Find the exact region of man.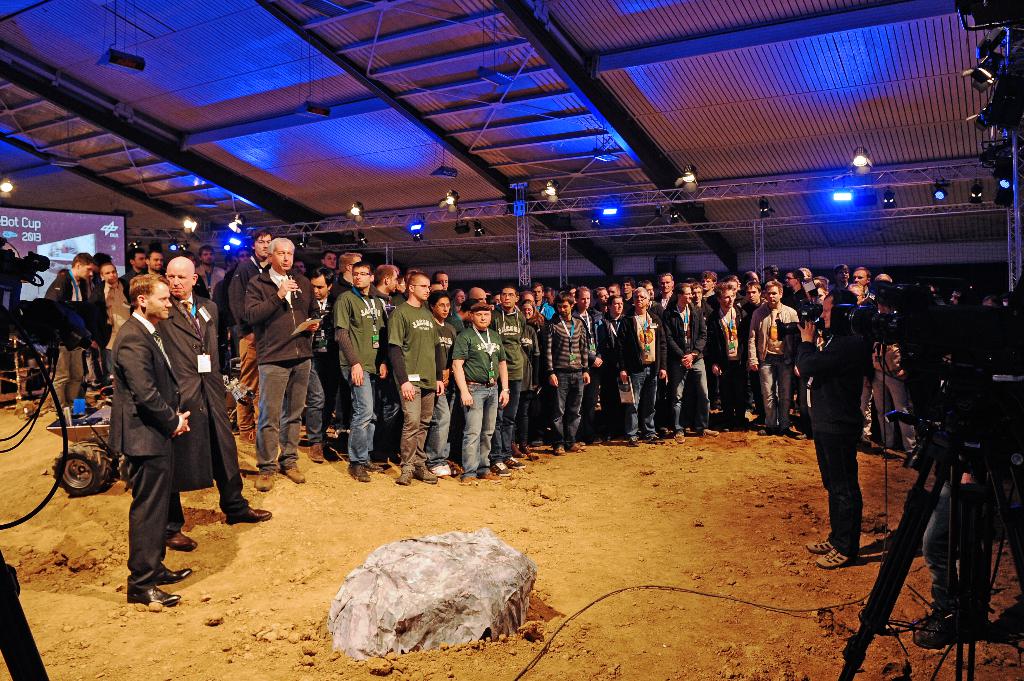
Exact region: bbox=[164, 252, 278, 550].
